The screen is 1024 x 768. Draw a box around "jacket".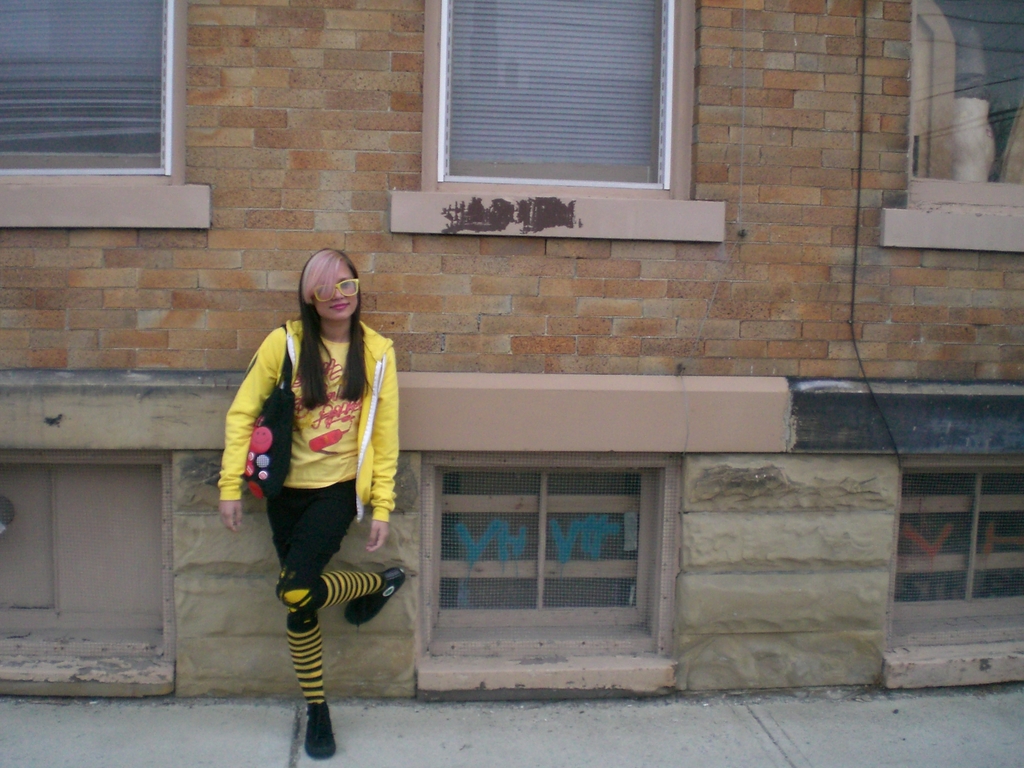
bbox=[217, 319, 399, 518].
